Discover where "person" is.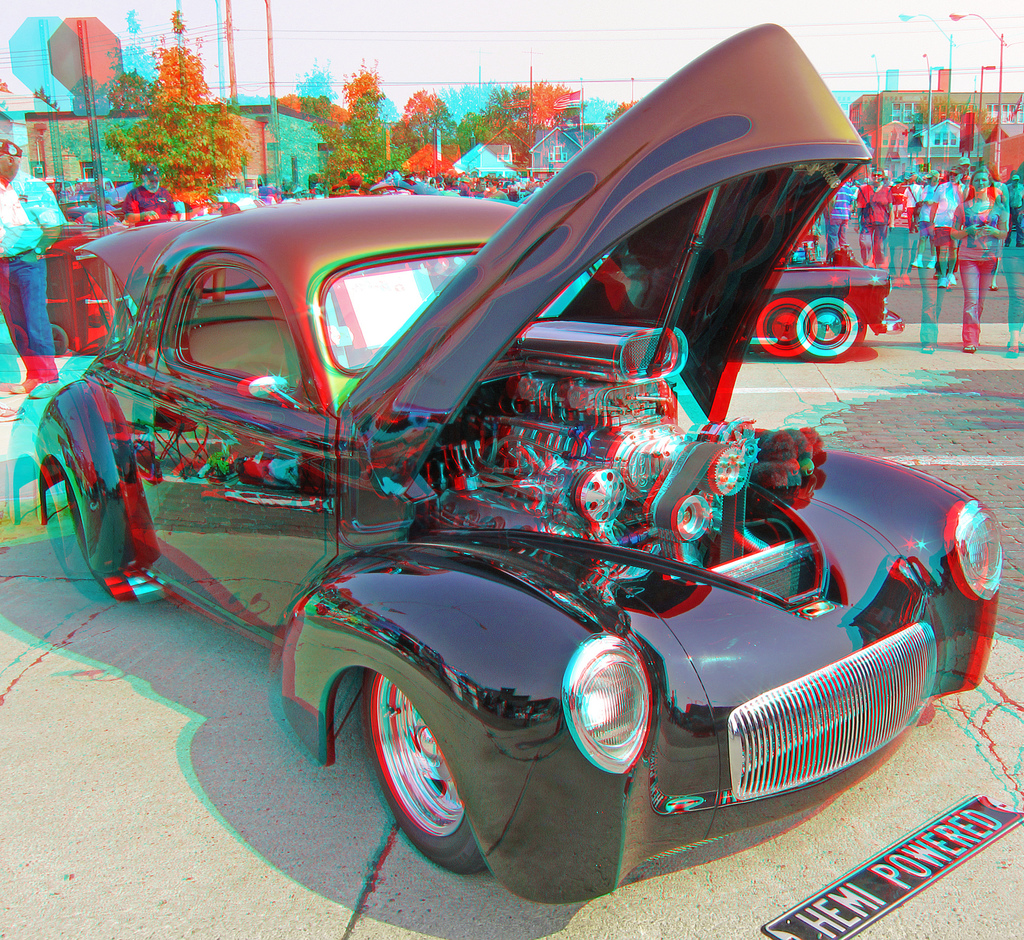
Discovered at 0:135:65:399.
